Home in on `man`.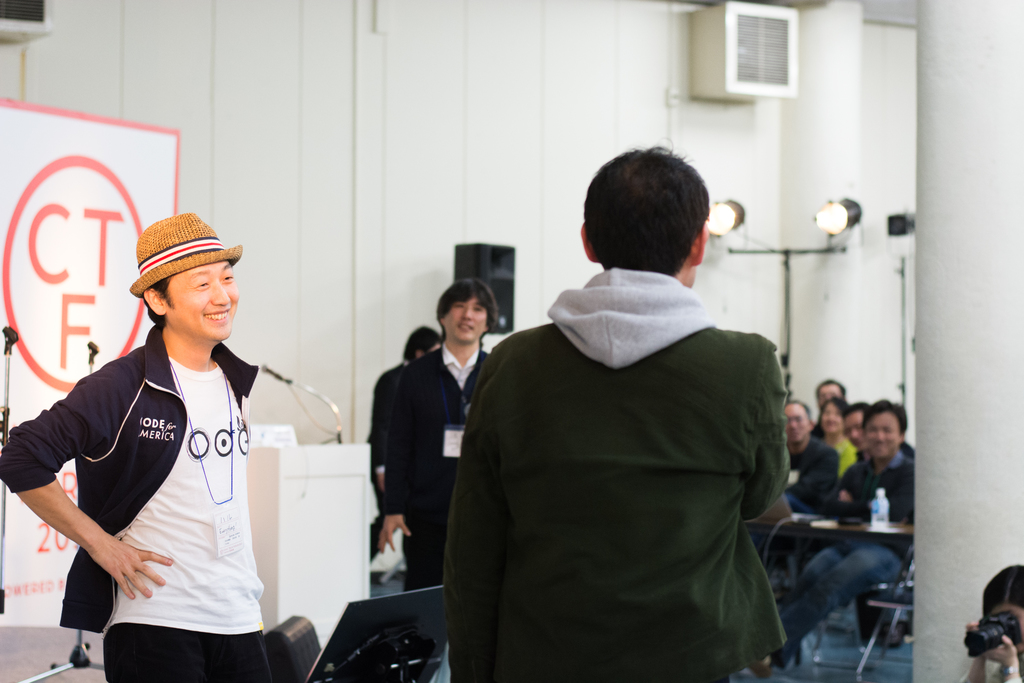
Homed in at l=842, t=404, r=915, b=465.
